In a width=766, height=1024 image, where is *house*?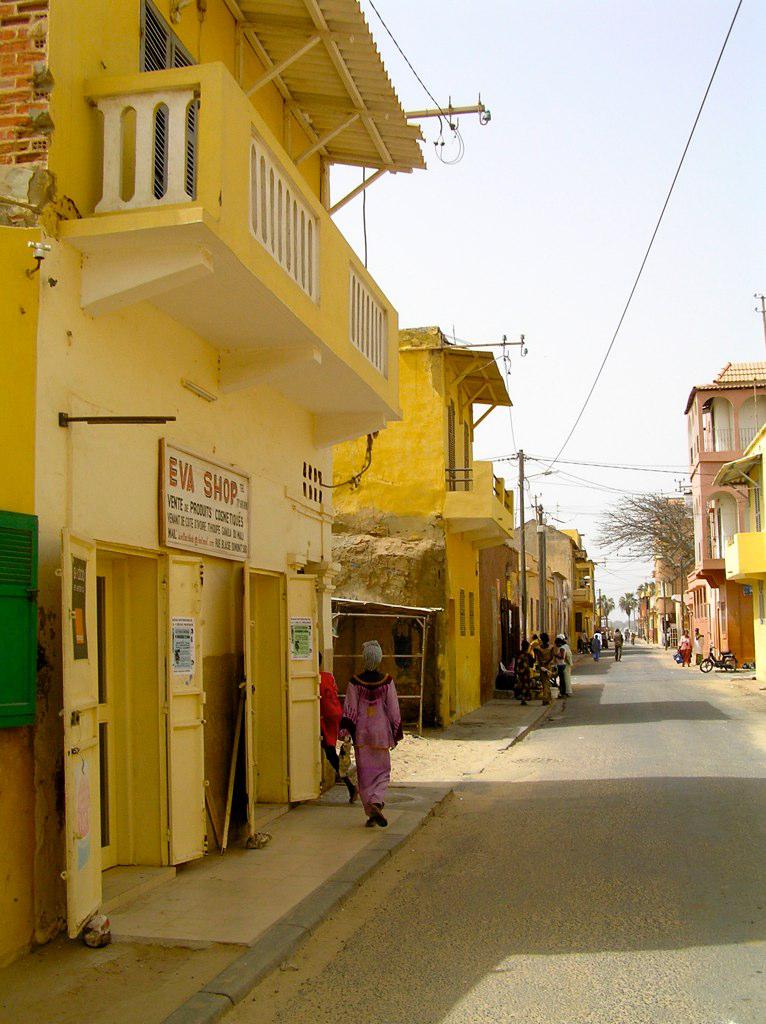
[x1=674, y1=354, x2=765, y2=670].
